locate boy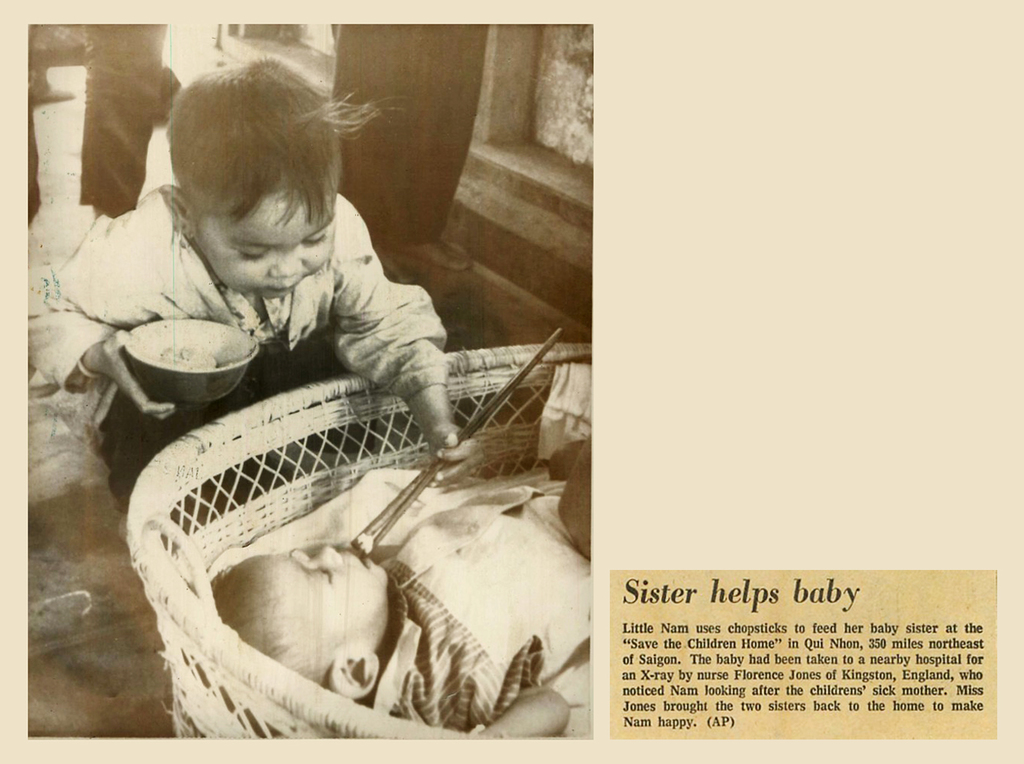
23,44,488,545
